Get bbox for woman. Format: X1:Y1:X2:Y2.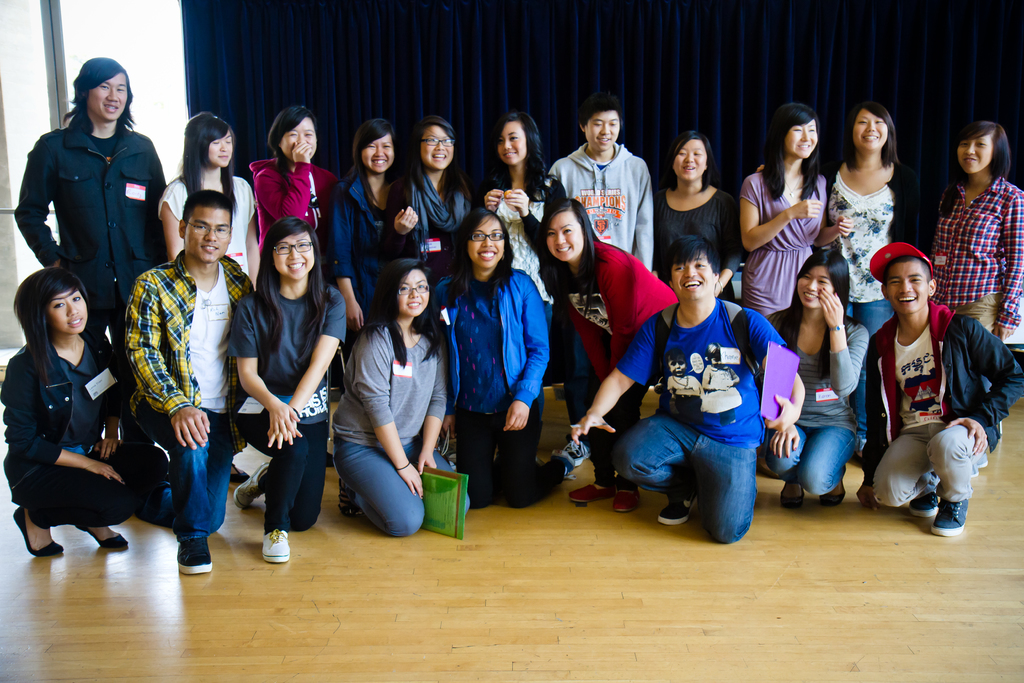
758:97:924:454.
